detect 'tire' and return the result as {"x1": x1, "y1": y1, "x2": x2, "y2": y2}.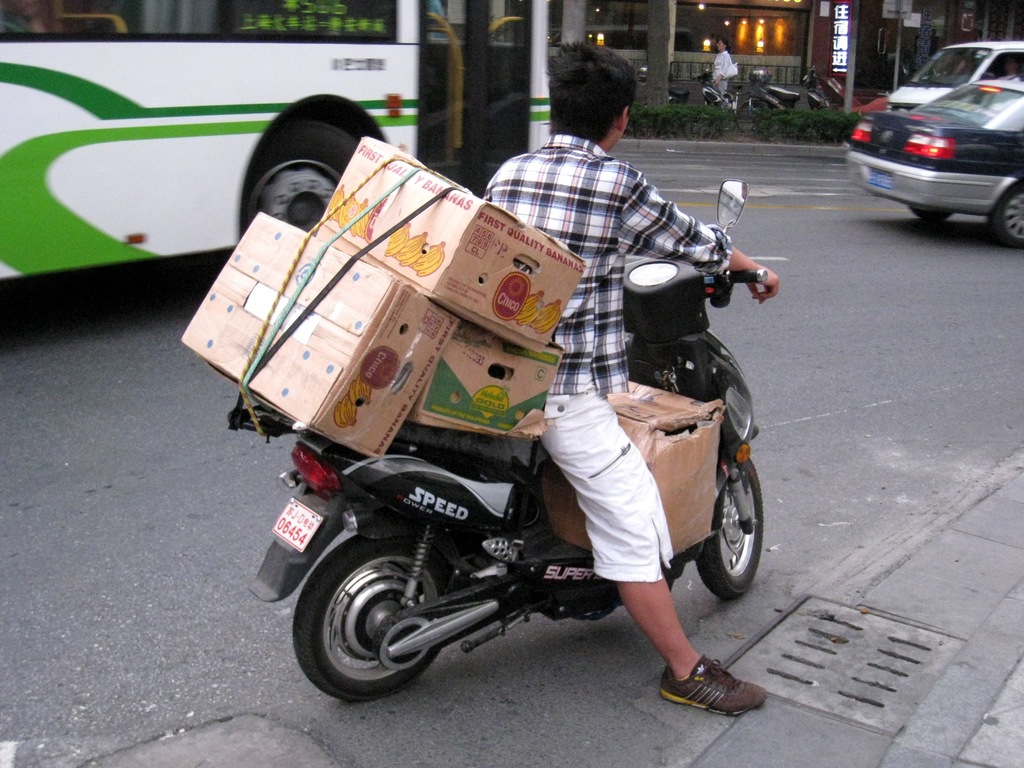
{"x1": 696, "y1": 457, "x2": 764, "y2": 600}.
